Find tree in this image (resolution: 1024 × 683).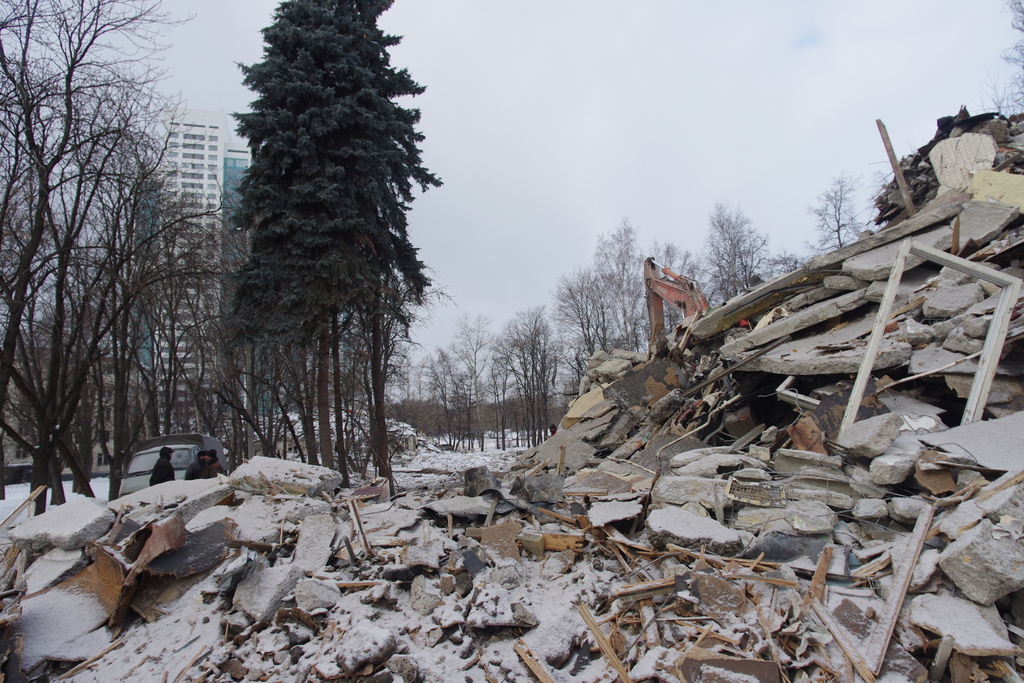
region(649, 235, 699, 339).
